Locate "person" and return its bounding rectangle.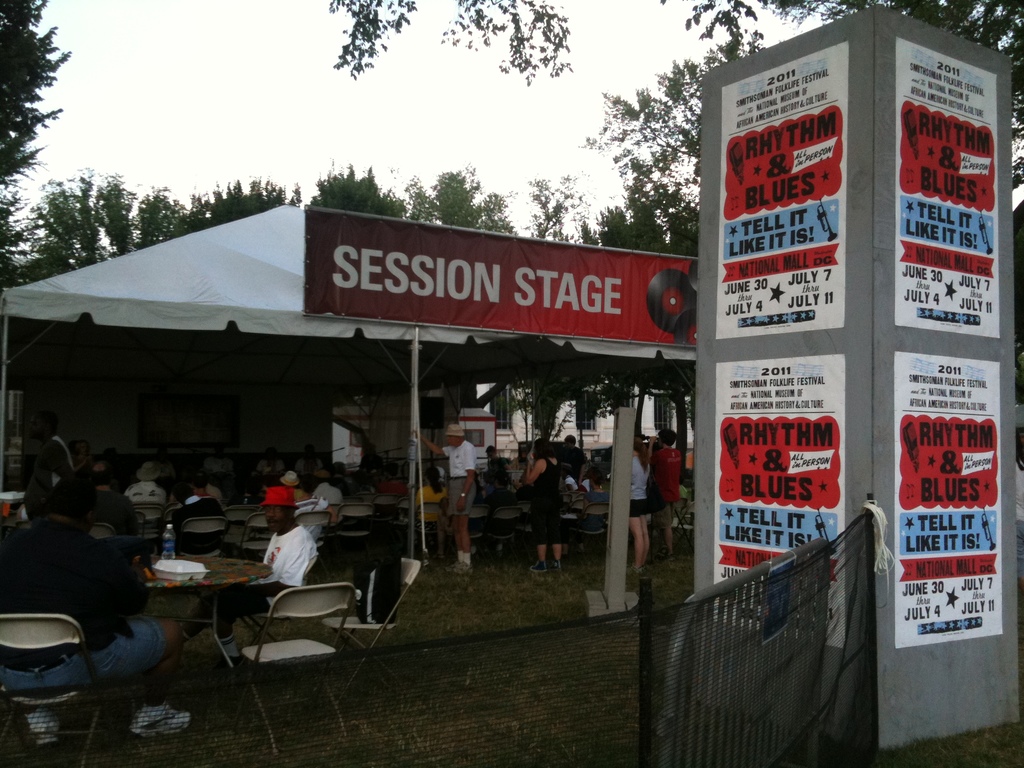
crop(204, 441, 235, 479).
